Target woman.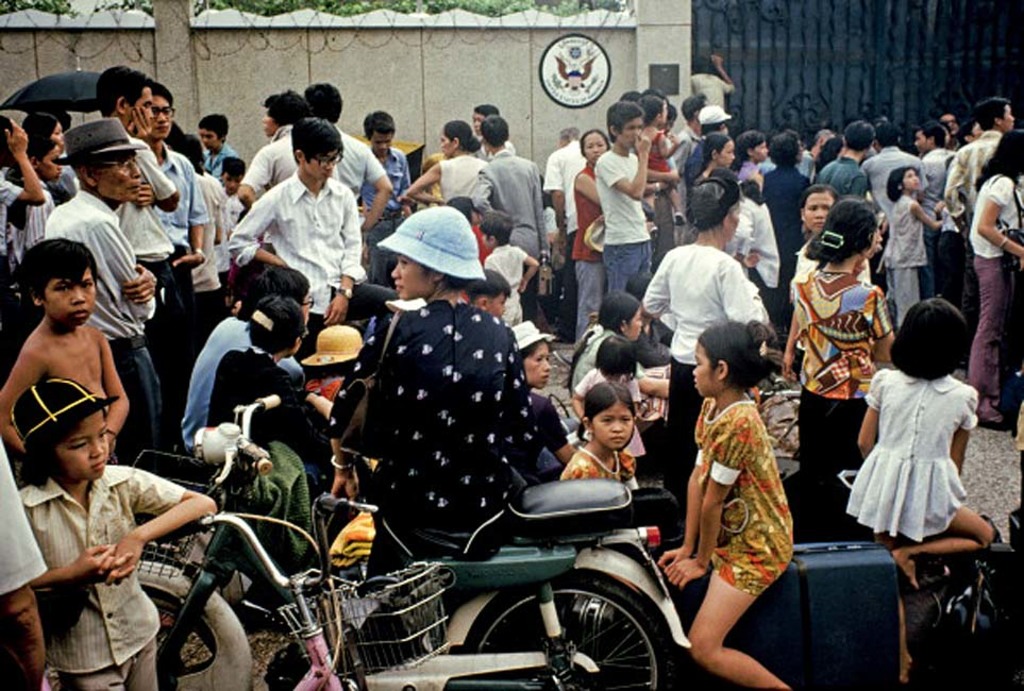
Target region: <box>563,128,609,357</box>.
